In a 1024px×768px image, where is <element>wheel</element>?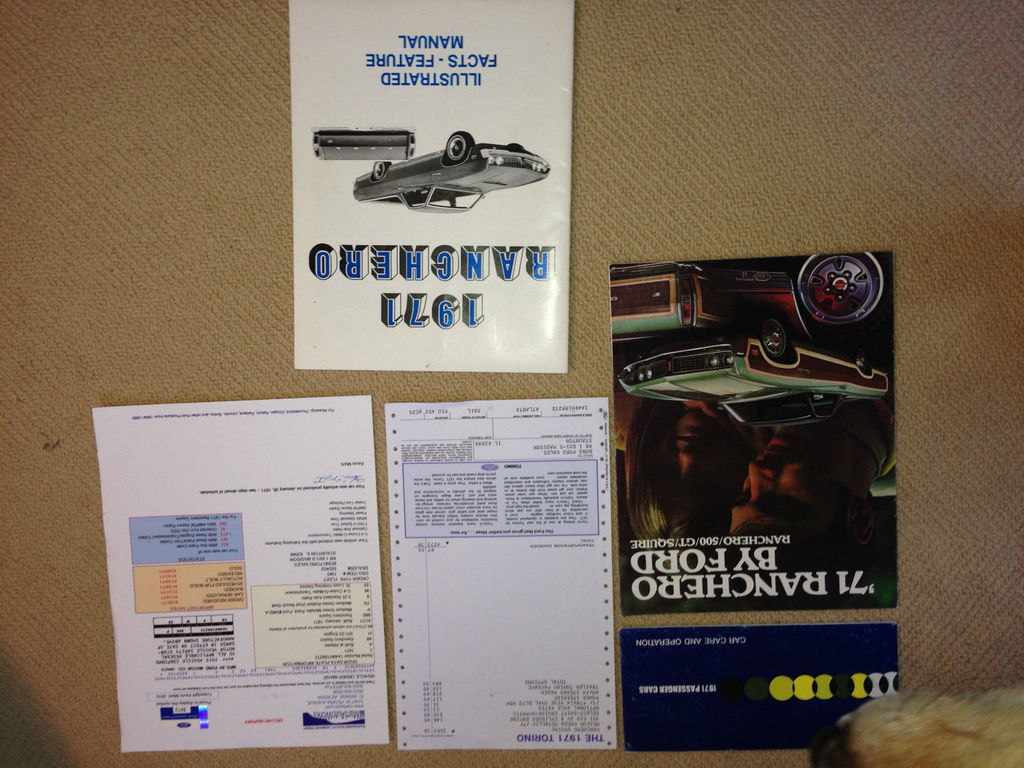
(447,131,472,163).
